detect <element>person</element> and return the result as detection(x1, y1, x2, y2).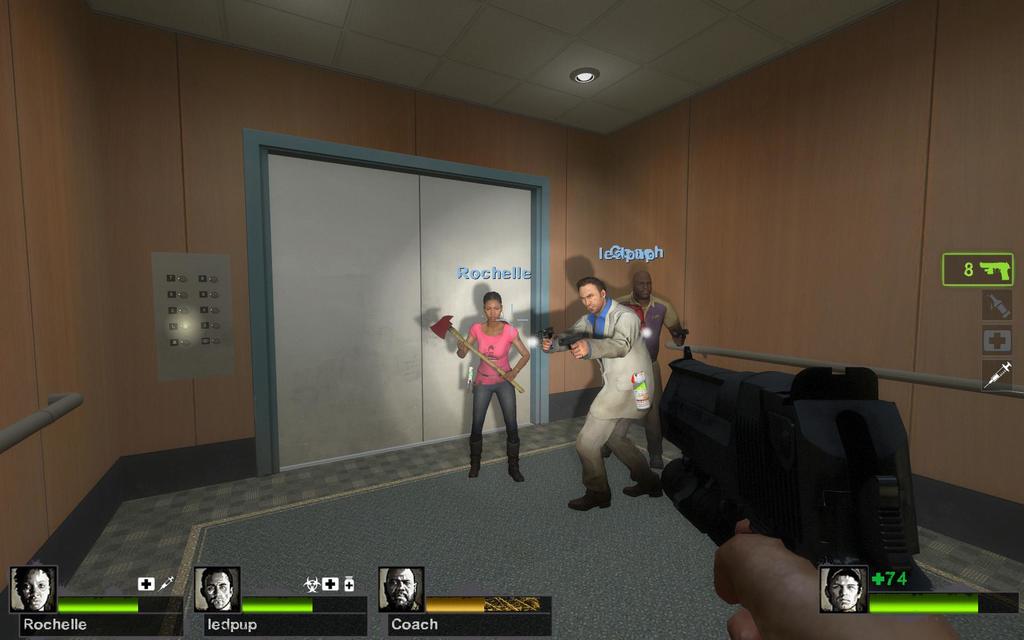
detection(546, 273, 665, 506).
